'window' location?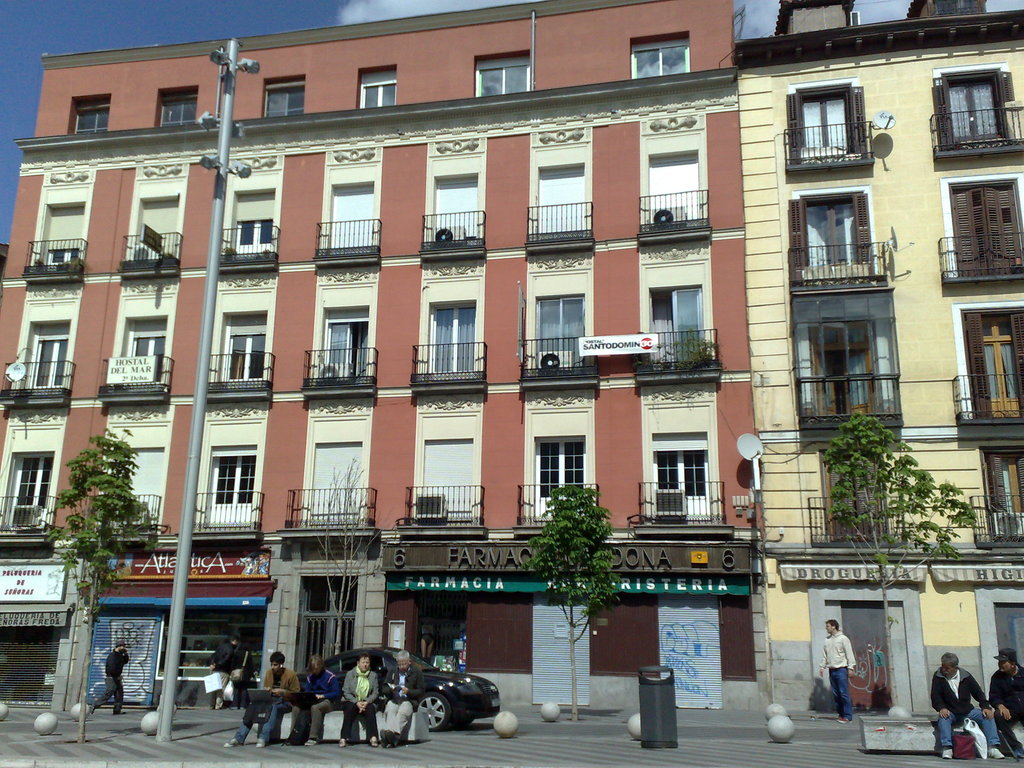
bbox=[264, 77, 310, 116]
